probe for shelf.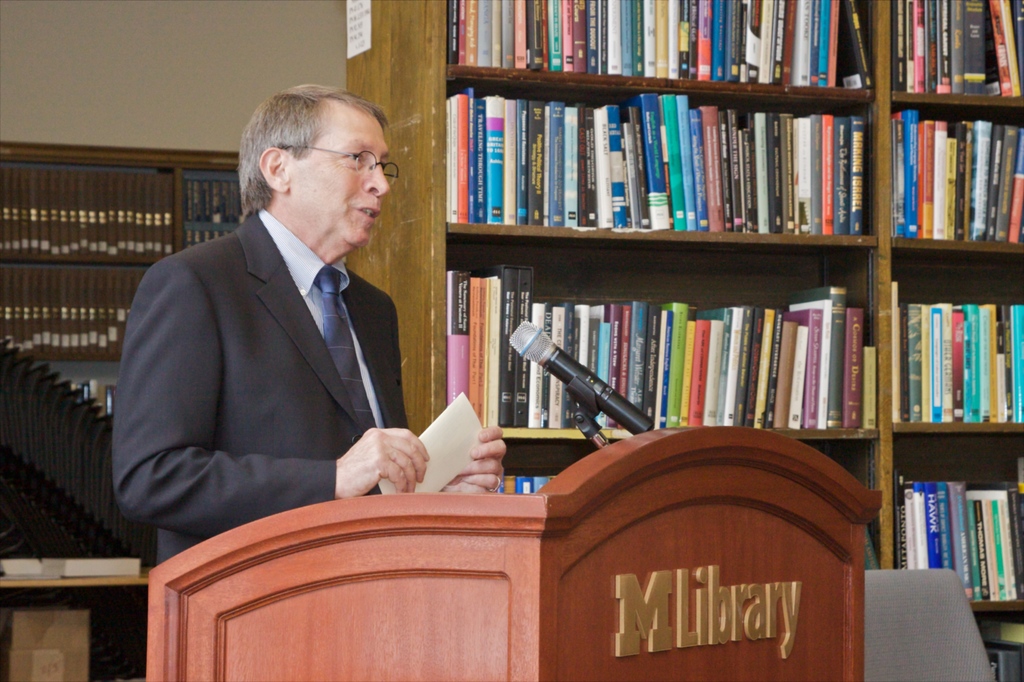
Probe result: {"left": 852, "top": 241, "right": 1022, "bottom": 433}.
